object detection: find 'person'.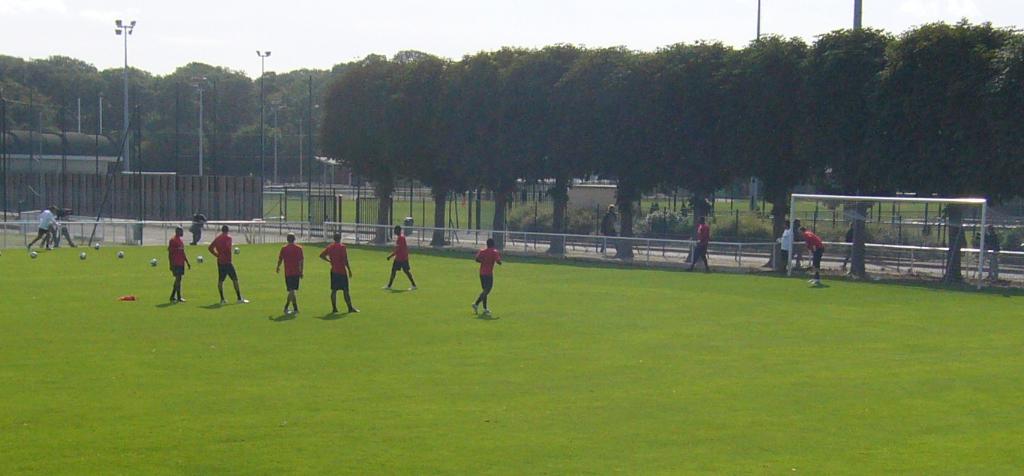
pyautogui.locateOnScreen(387, 229, 412, 289).
